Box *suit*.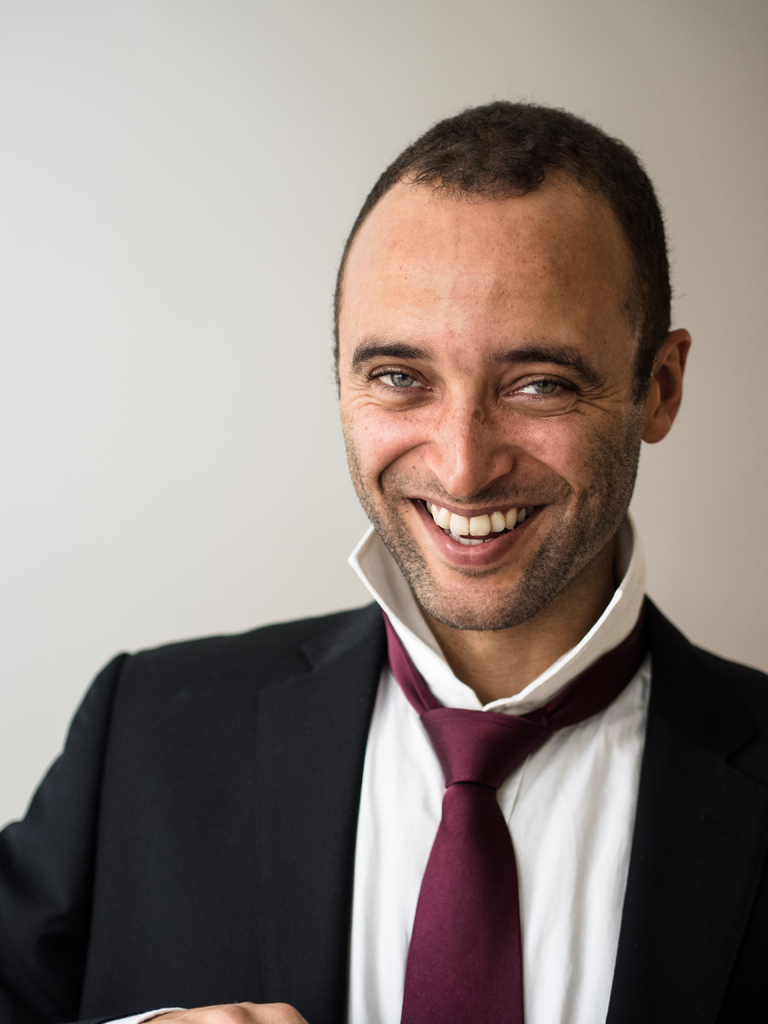
[x1=18, y1=545, x2=745, y2=1011].
